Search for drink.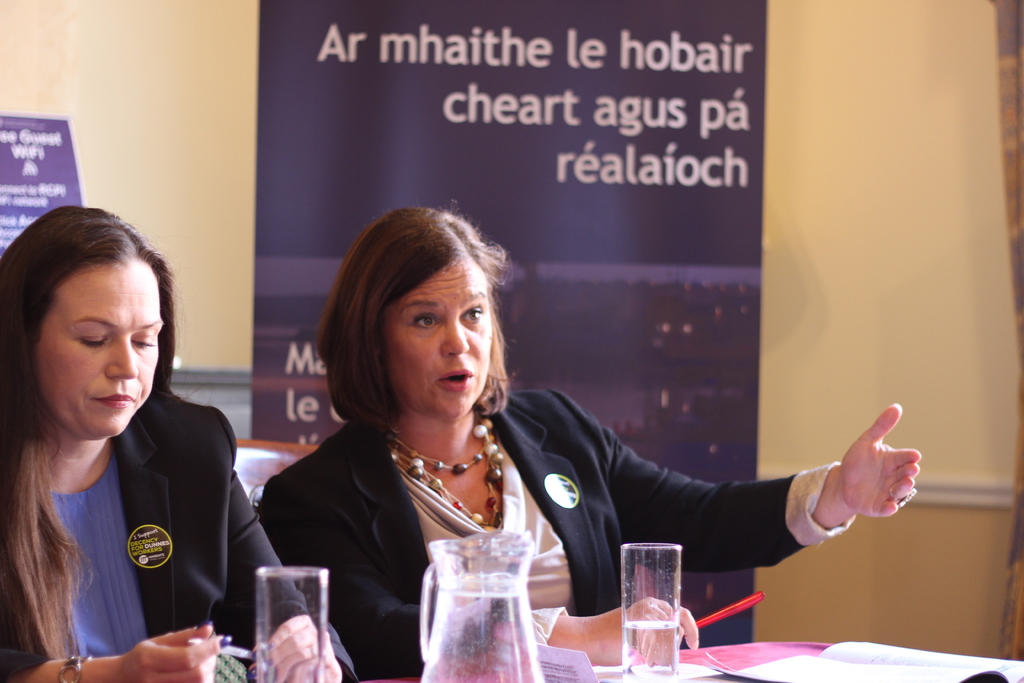
Found at left=619, top=545, right=682, bottom=677.
